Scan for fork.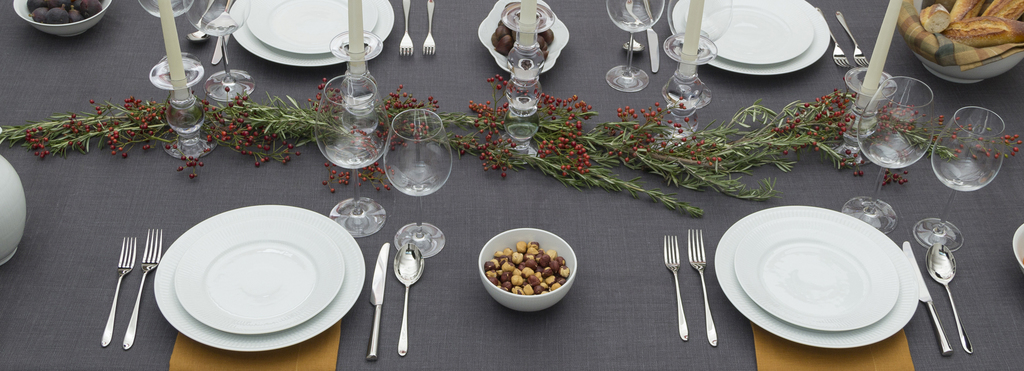
Scan result: bbox=(422, 0, 435, 55).
